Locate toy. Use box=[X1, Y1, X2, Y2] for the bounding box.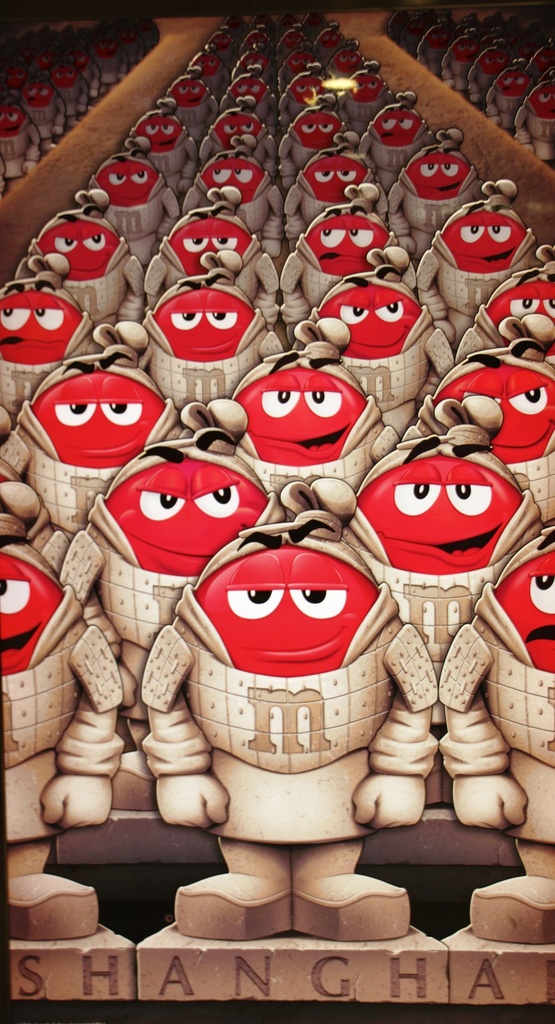
box=[231, 49, 281, 93].
